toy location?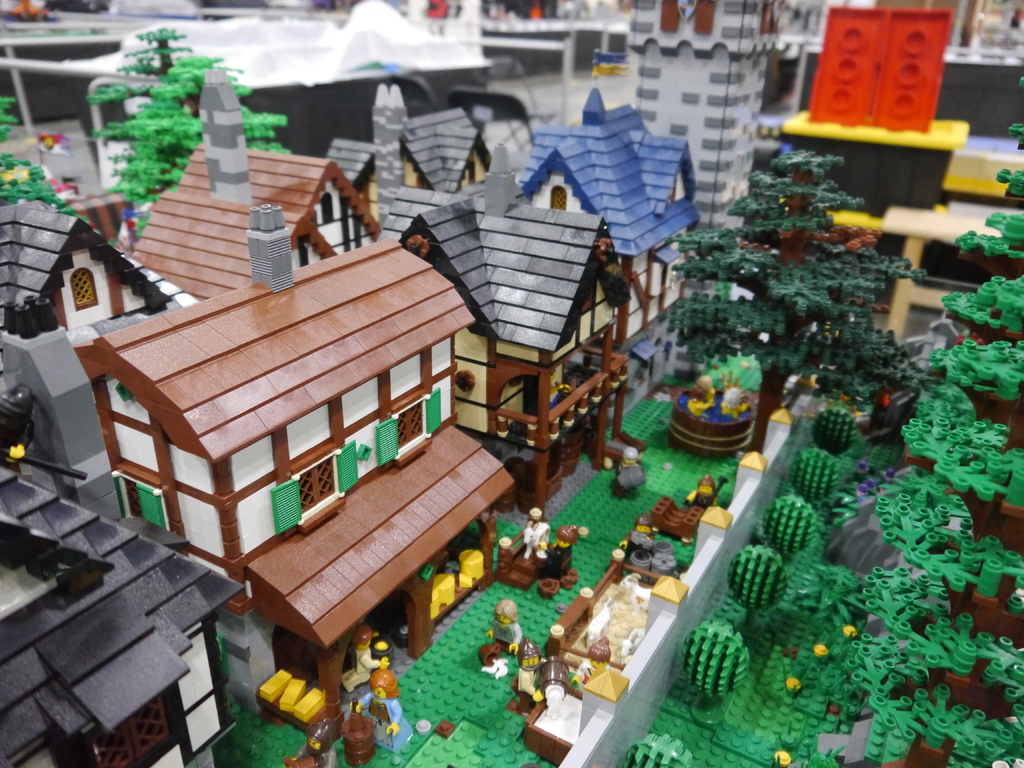
<box>358,650,408,746</box>
